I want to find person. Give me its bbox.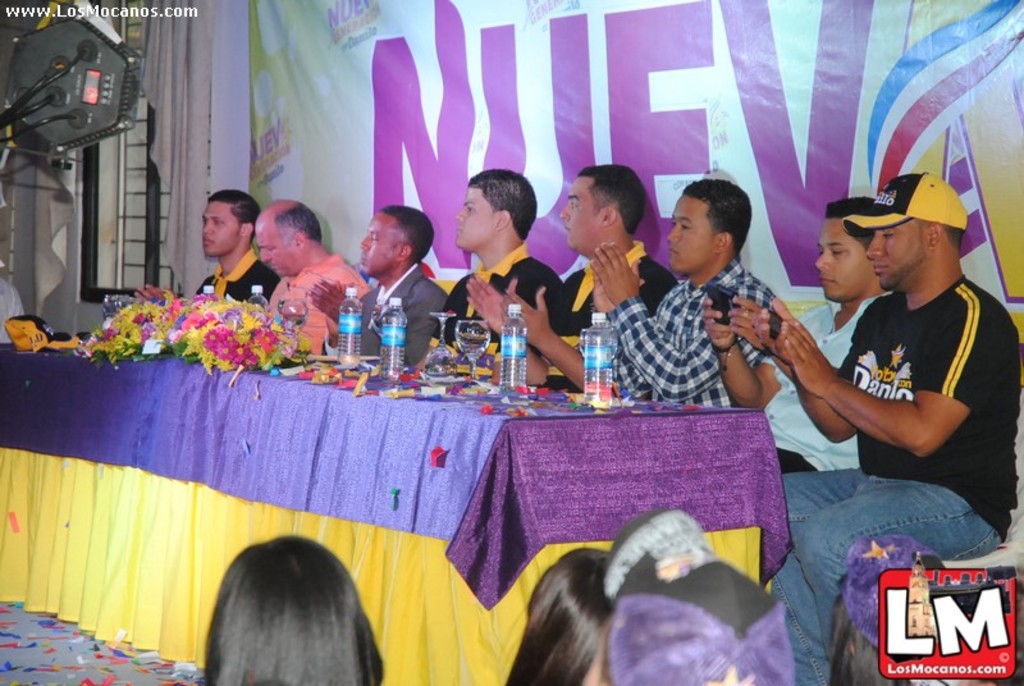
detection(595, 177, 780, 401).
